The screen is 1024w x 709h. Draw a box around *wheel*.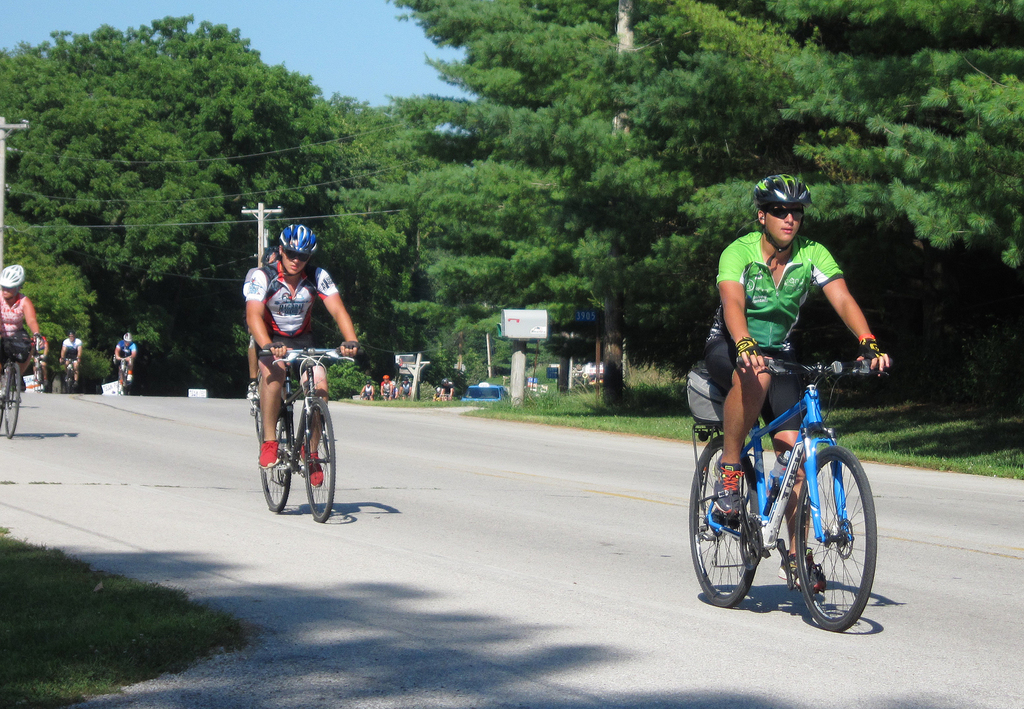
x1=68, y1=370, x2=73, y2=396.
